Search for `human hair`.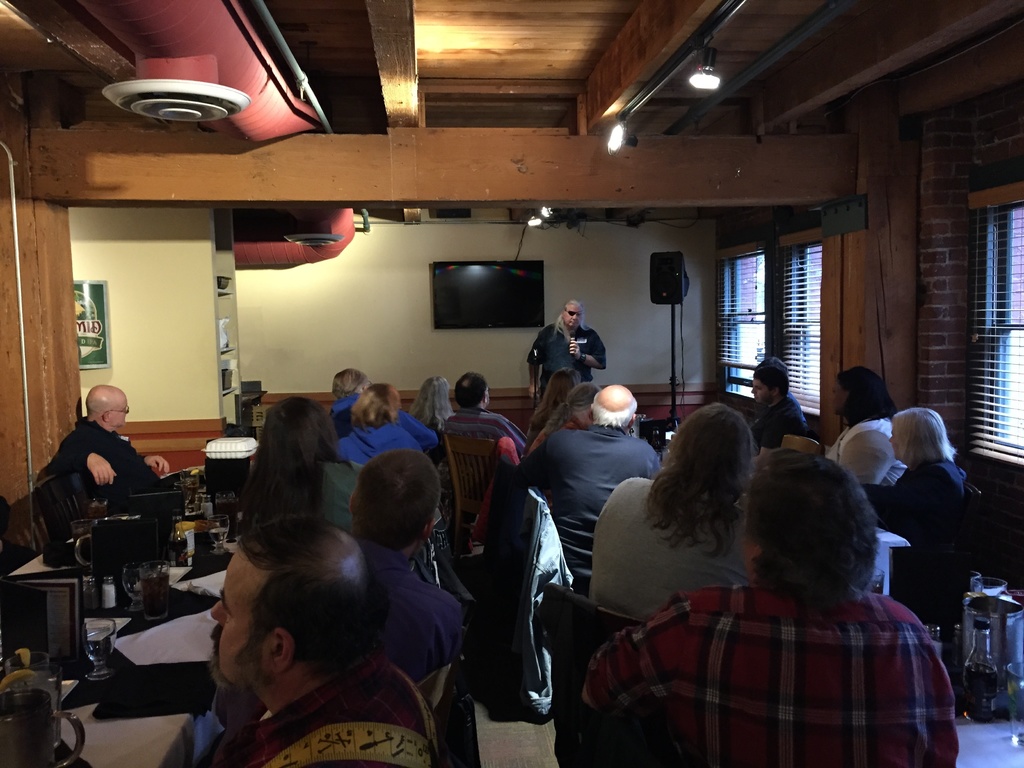
Found at 591/388/636/430.
